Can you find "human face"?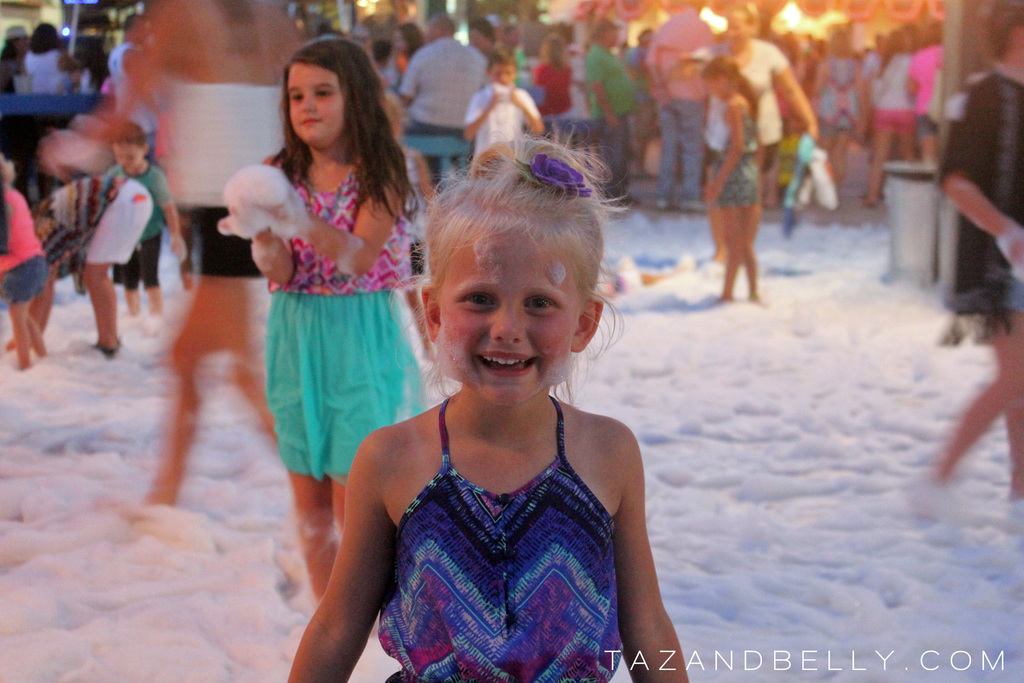
Yes, bounding box: x1=430 y1=229 x2=581 y2=406.
